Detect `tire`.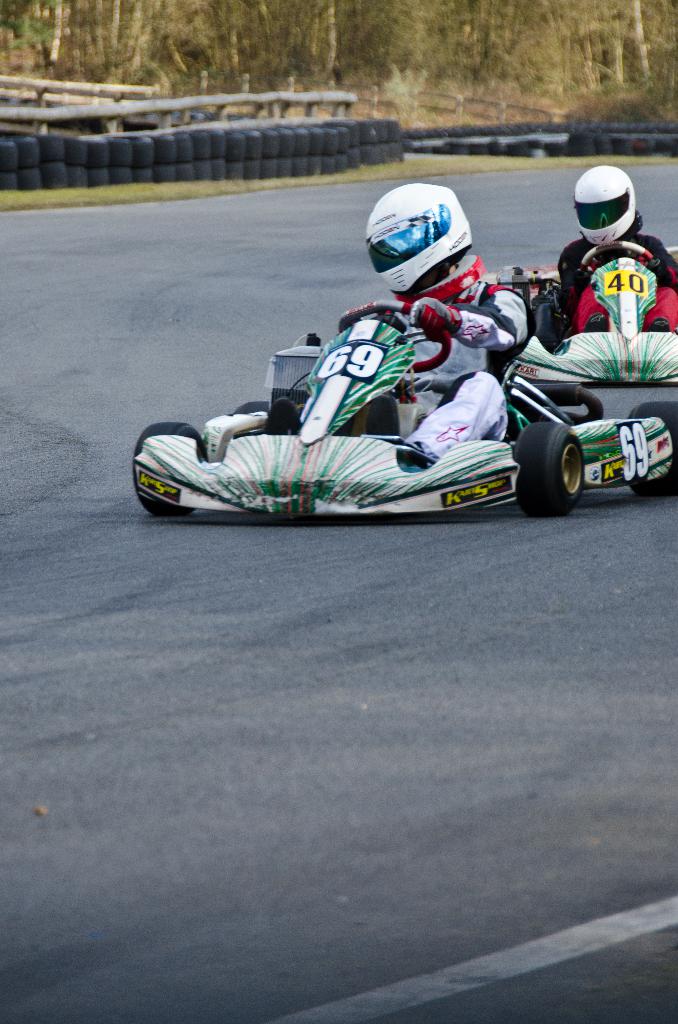
Detected at (left=129, top=413, right=209, bottom=524).
